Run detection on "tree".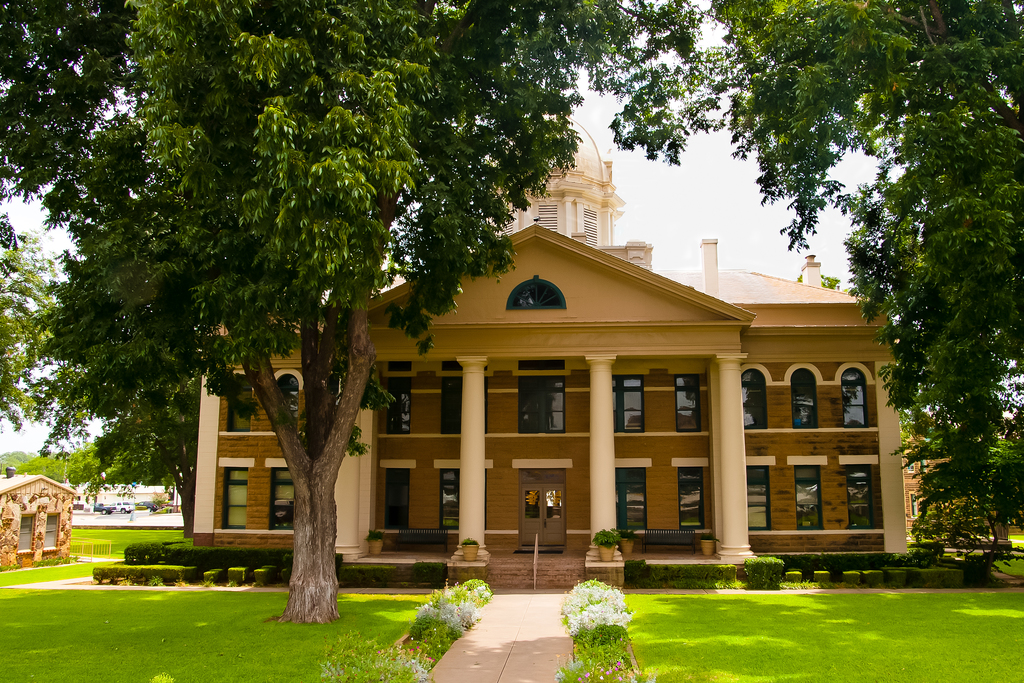
Result: (710, 0, 1020, 494).
